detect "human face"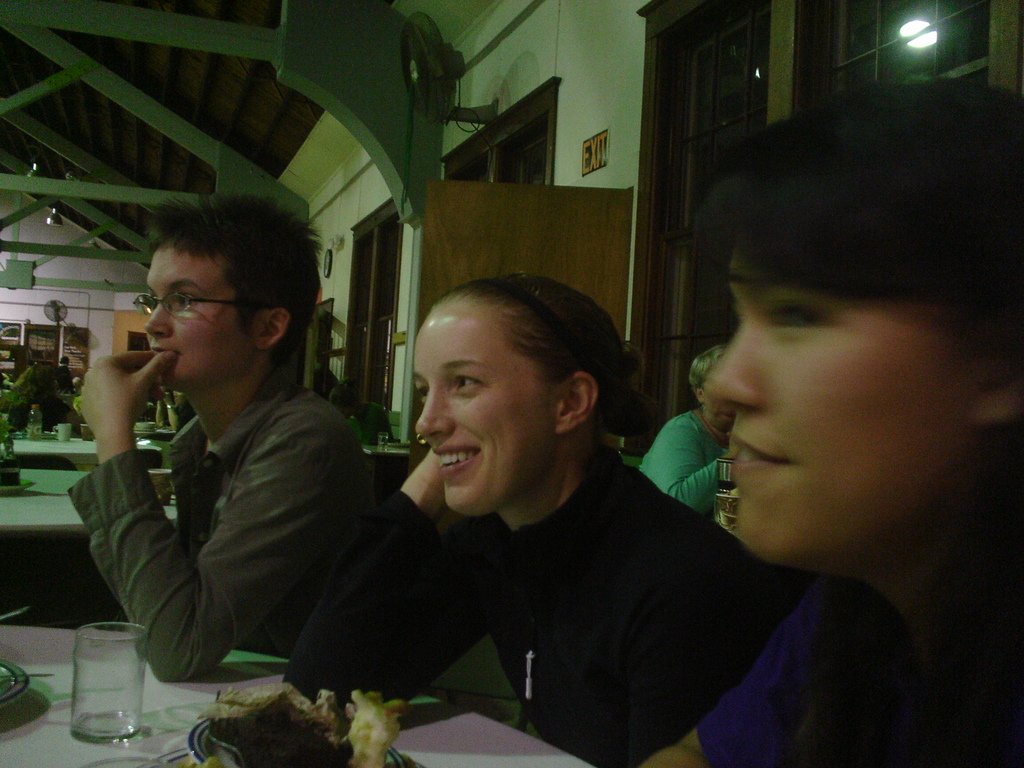
region(415, 301, 552, 522)
